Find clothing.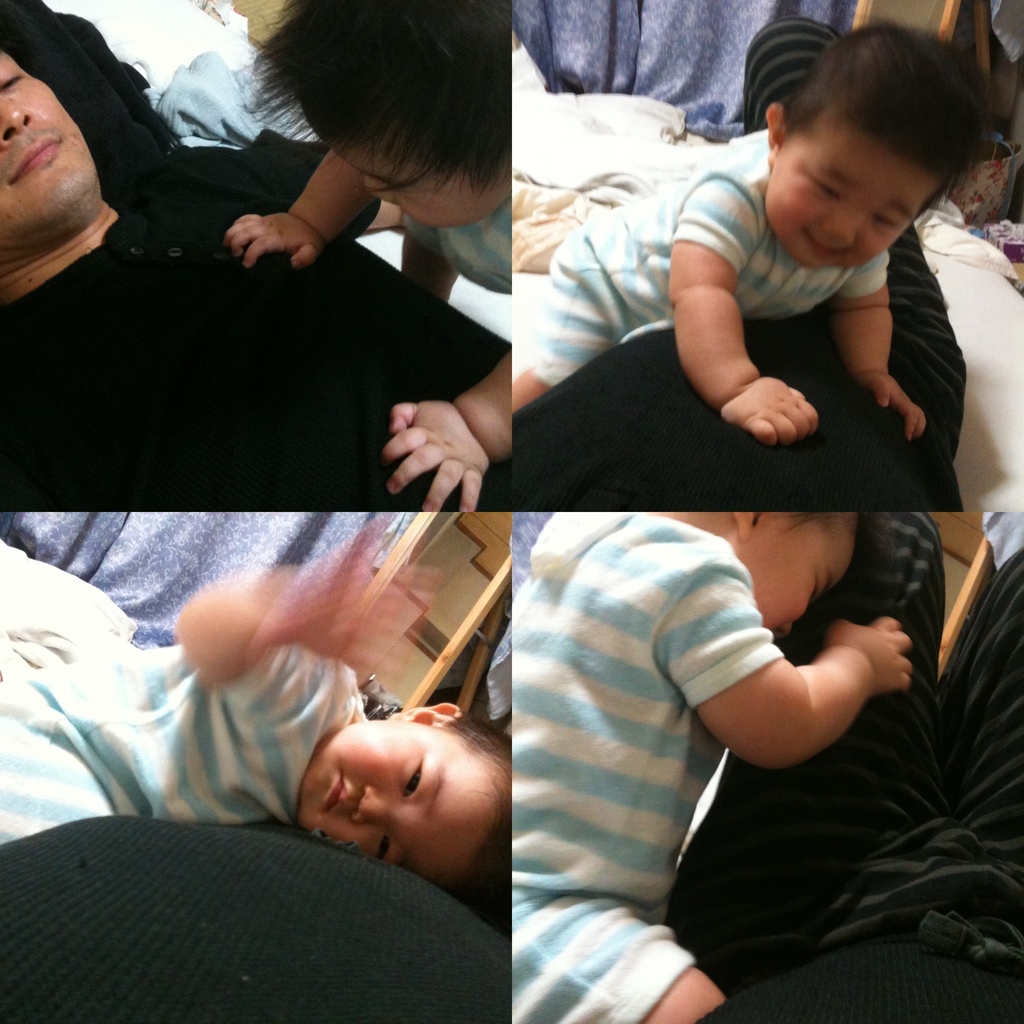
(left=0, top=0, right=514, bottom=509).
